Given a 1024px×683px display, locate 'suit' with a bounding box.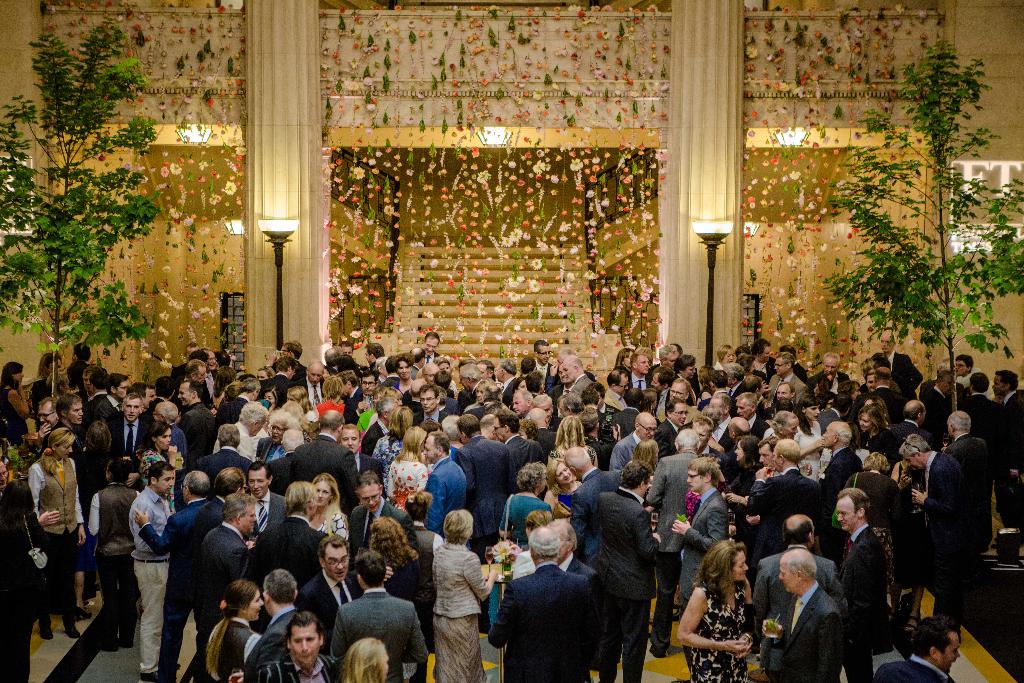
Located: bbox=(200, 522, 249, 654).
